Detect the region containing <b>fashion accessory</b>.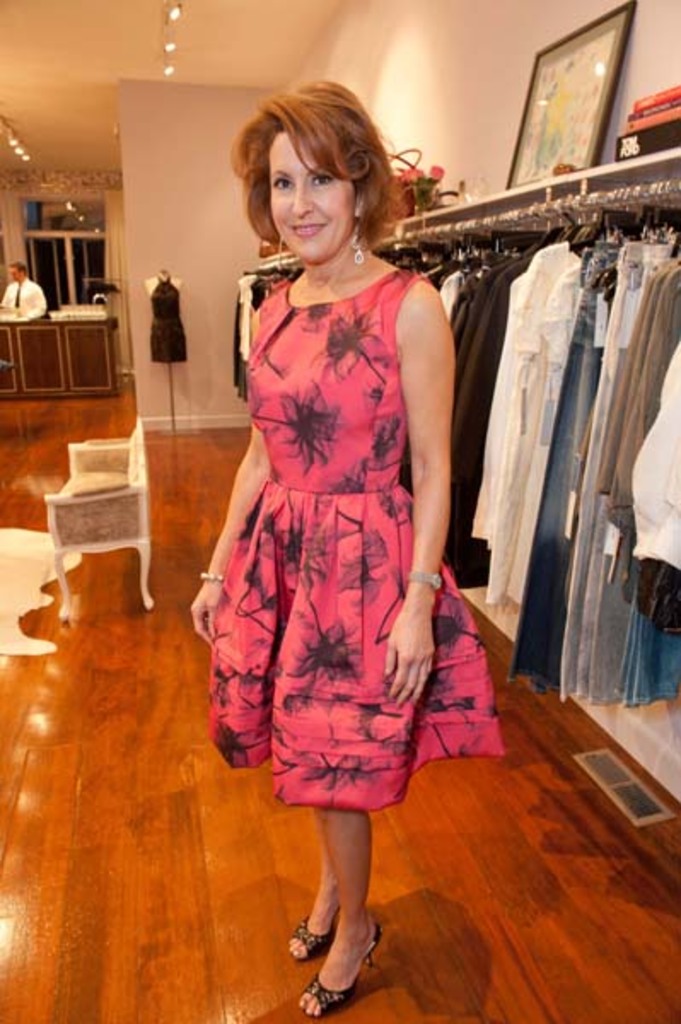
BBox(198, 572, 225, 592).
